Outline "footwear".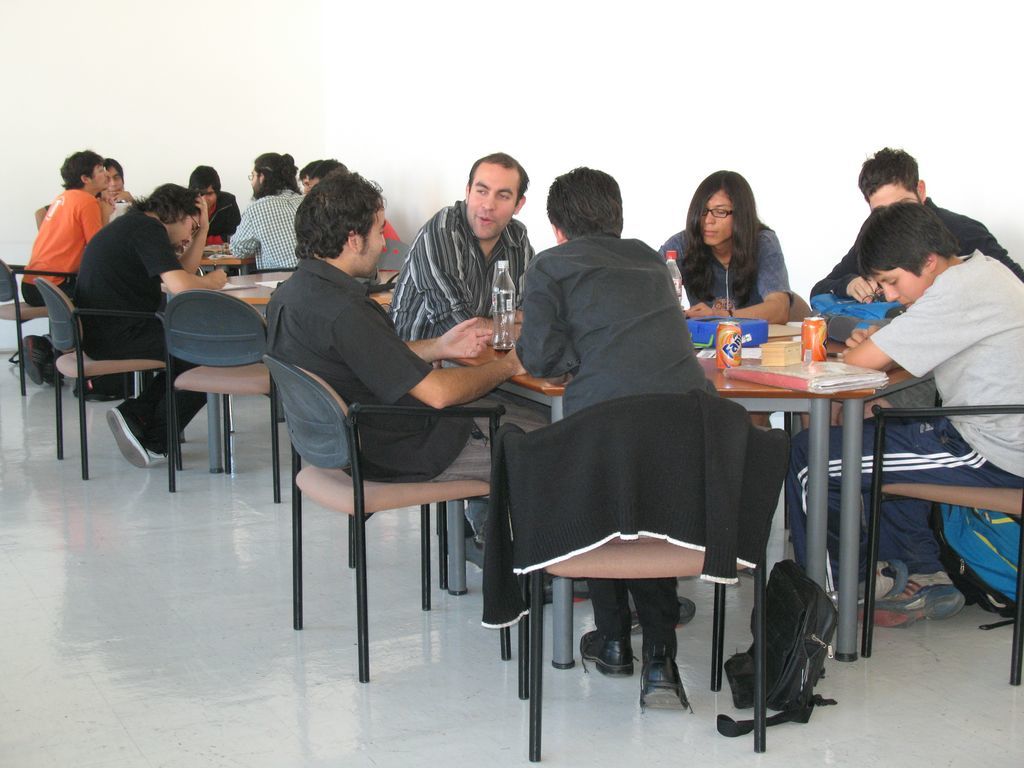
Outline: BBox(542, 581, 585, 605).
